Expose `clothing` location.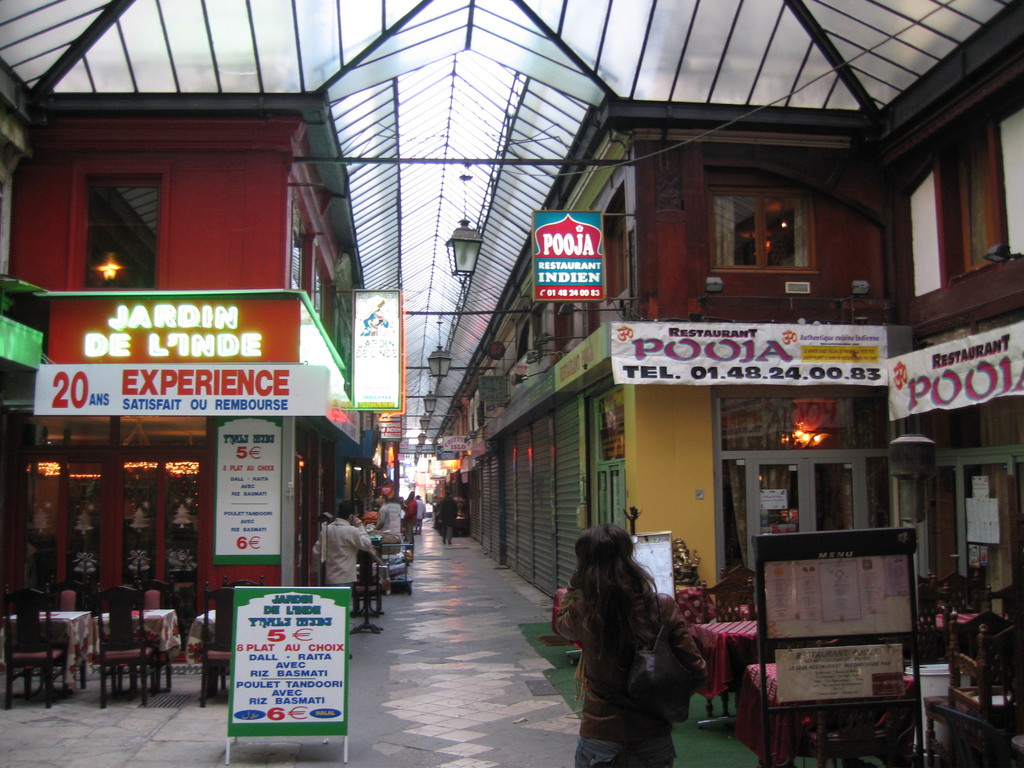
Exposed at <bbox>417, 500, 426, 525</bbox>.
